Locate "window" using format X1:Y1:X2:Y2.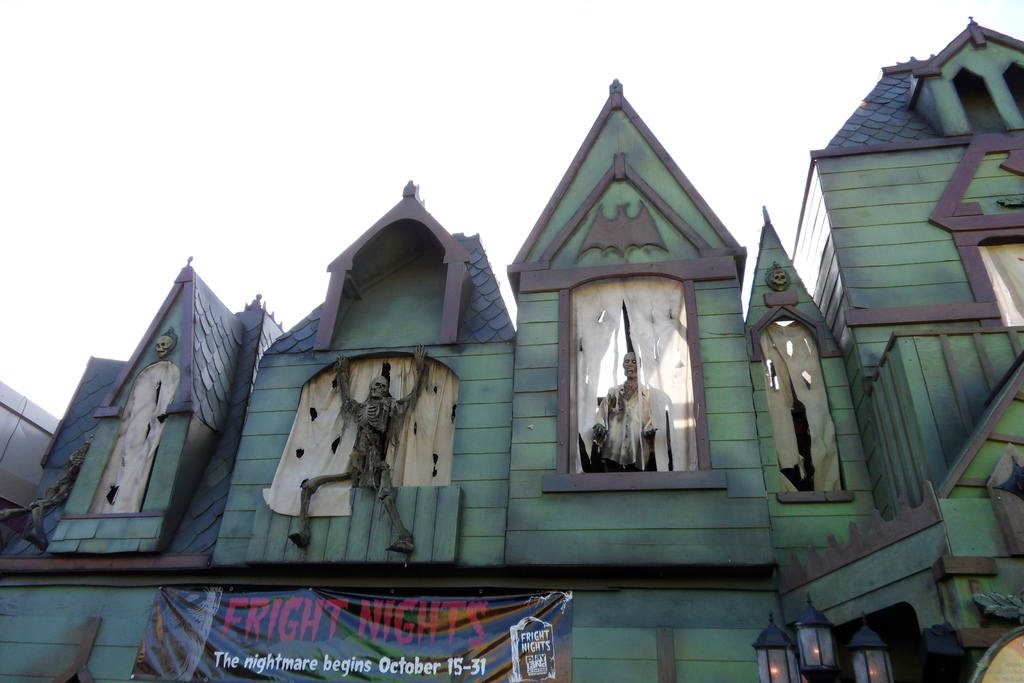
564:277:696:472.
